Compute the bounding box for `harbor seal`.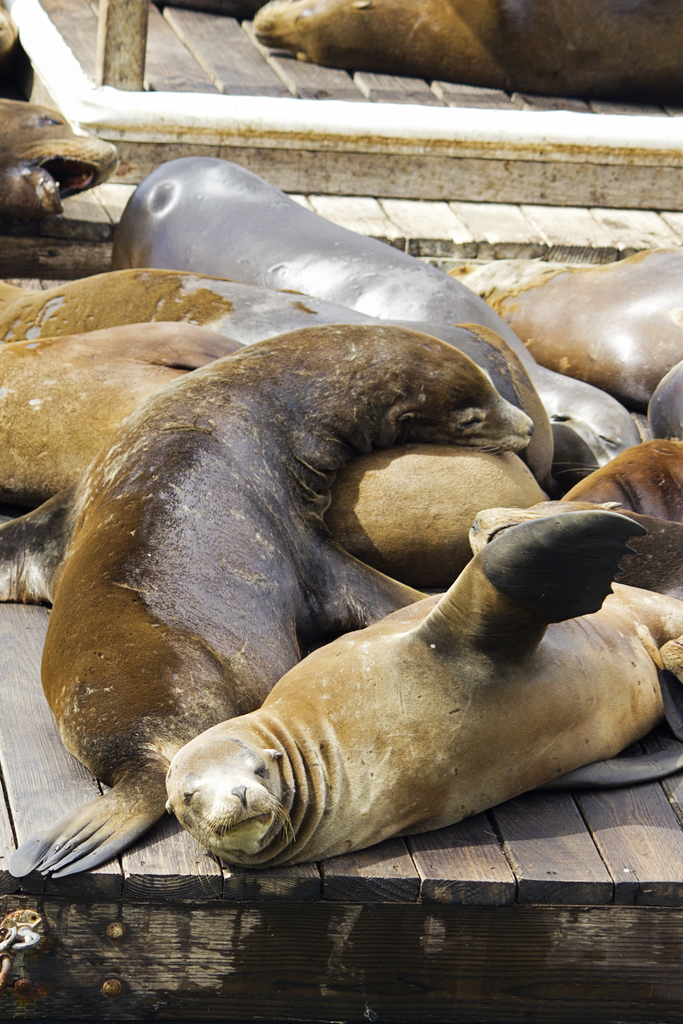
bbox=[250, 0, 682, 111].
